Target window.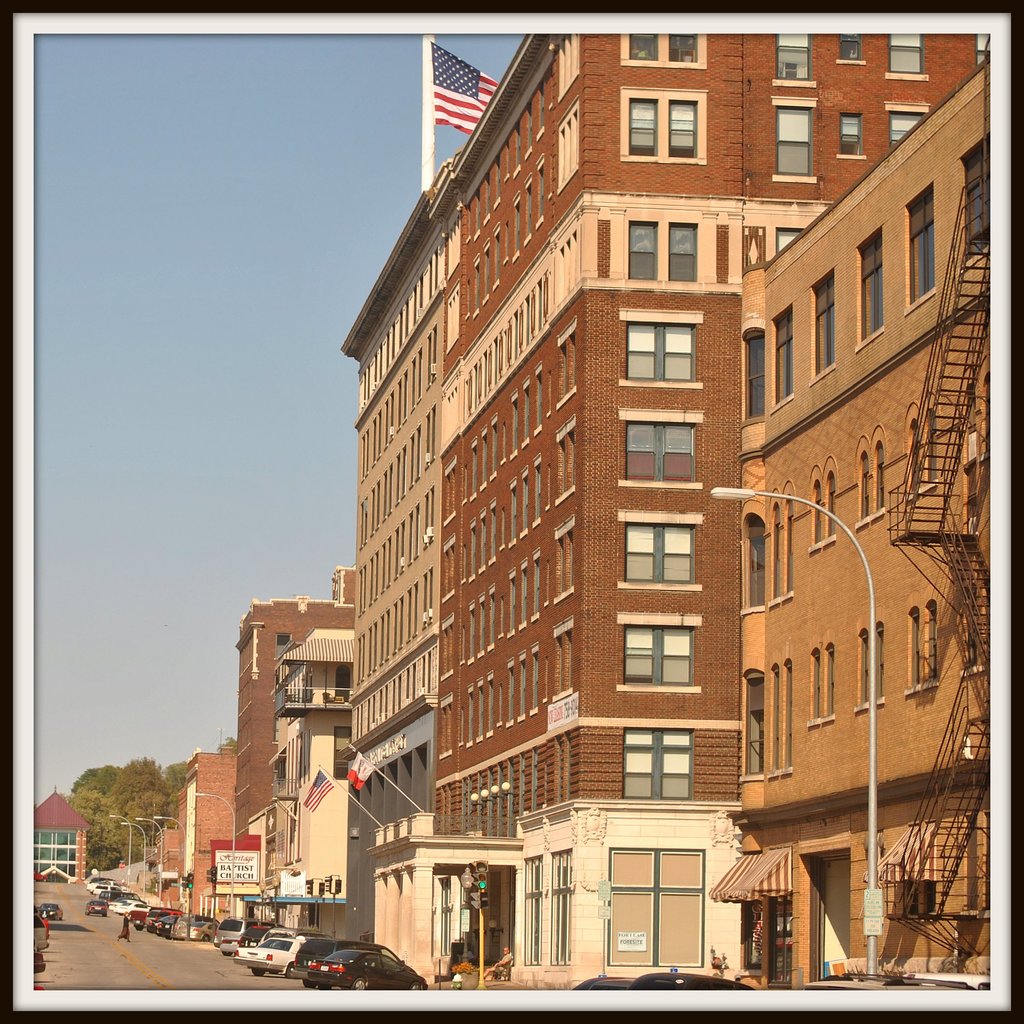
Target region: bbox=(547, 849, 572, 962).
